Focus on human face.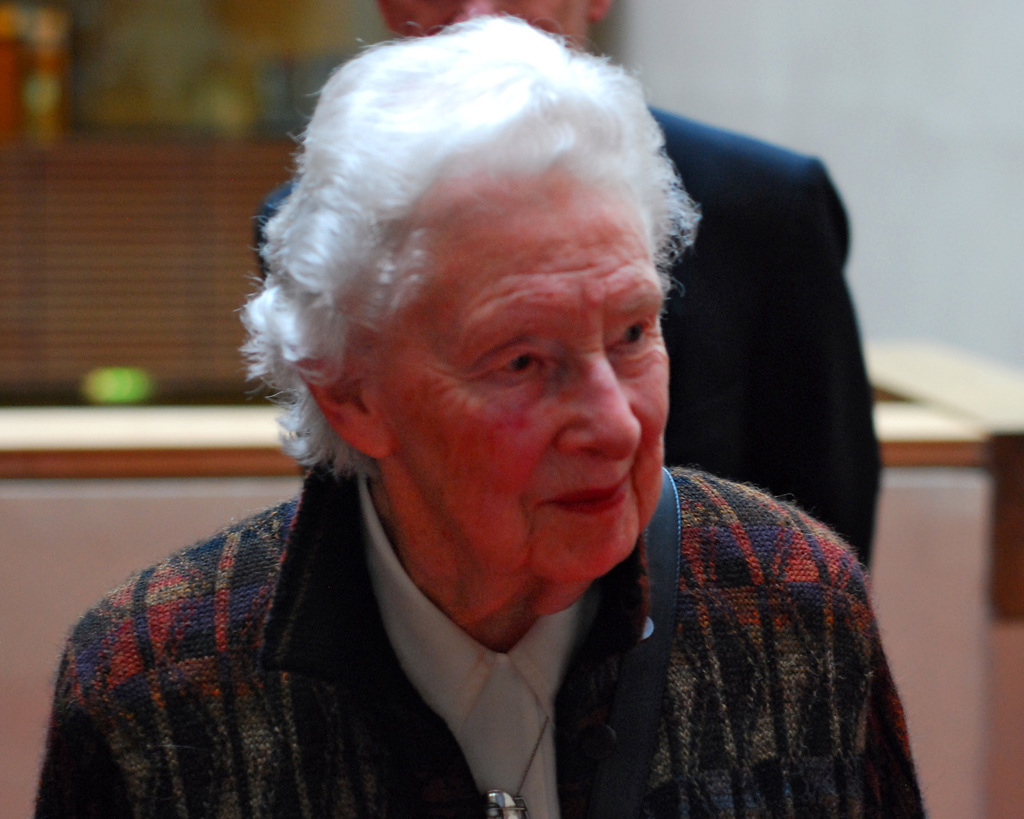
Focused at {"x1": 367, "y1": 162, "x2": 679, "y2": 580}.
